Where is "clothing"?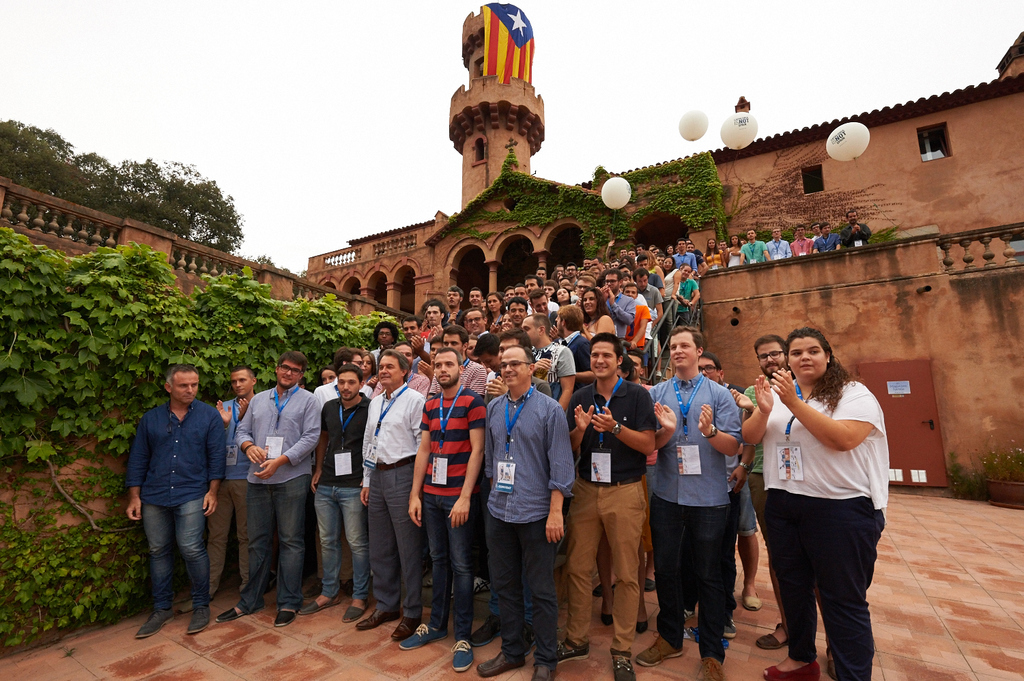
x1=313 y1=387 x2=338 y2=411.
